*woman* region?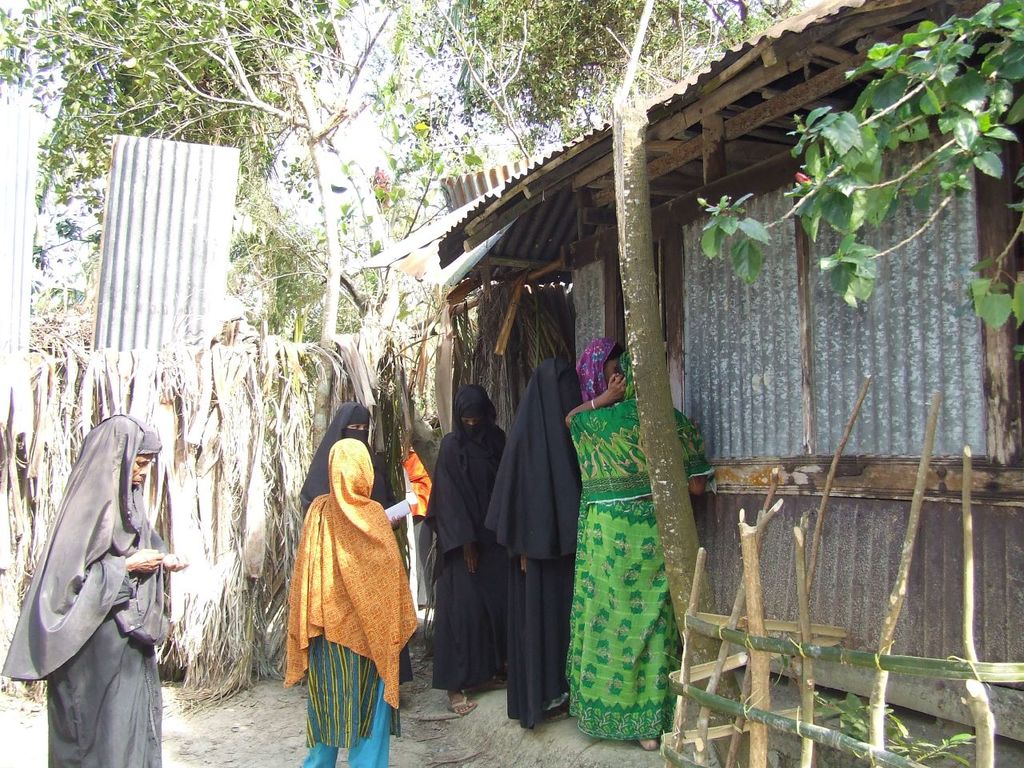
[left=486, top=358, right=584, bottom=733]
